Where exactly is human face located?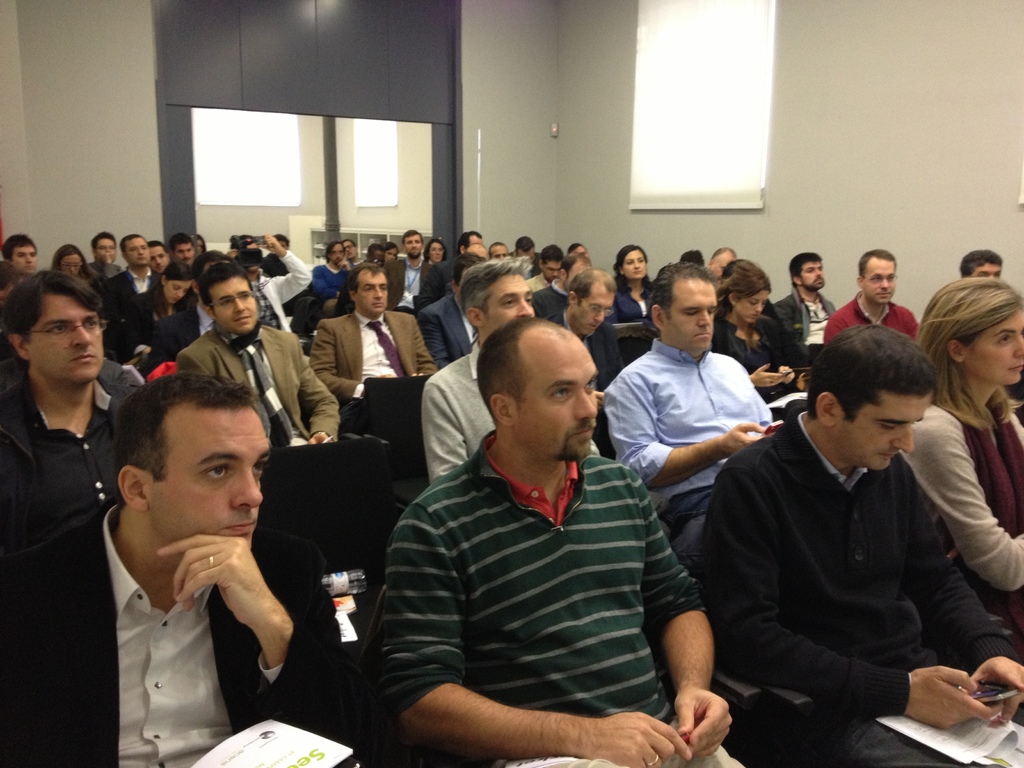
Its bounding box is select_region(342, 238, 354, 258).
